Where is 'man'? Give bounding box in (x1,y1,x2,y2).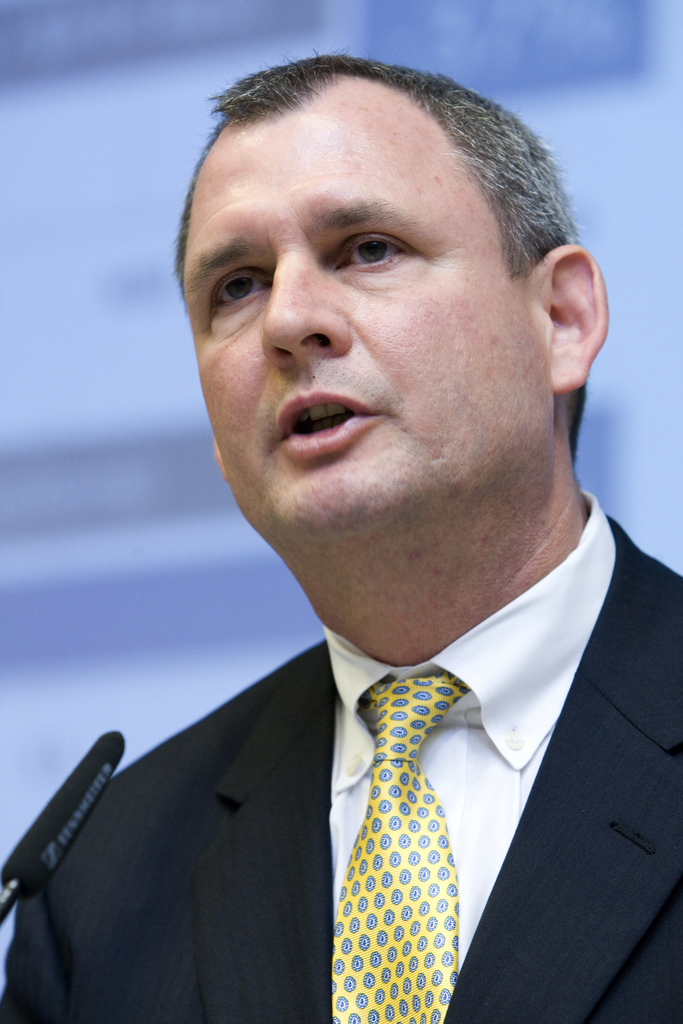
(0,47,682,1023).
